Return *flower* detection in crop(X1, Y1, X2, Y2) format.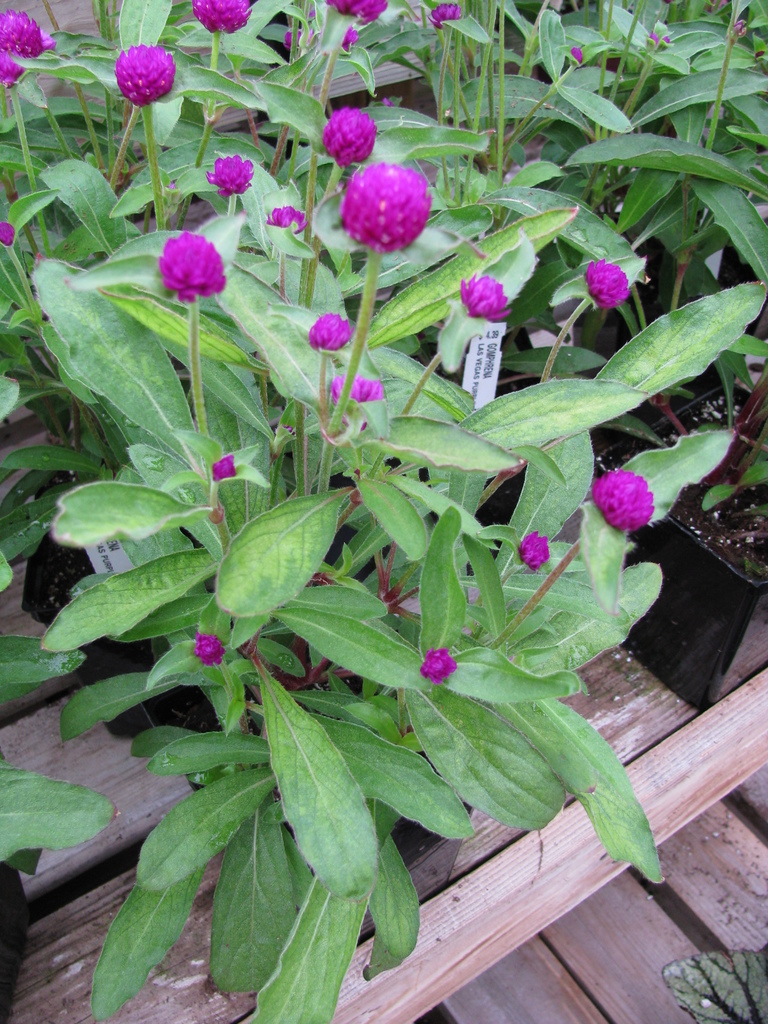
crop(109, 39, 174, 106).
